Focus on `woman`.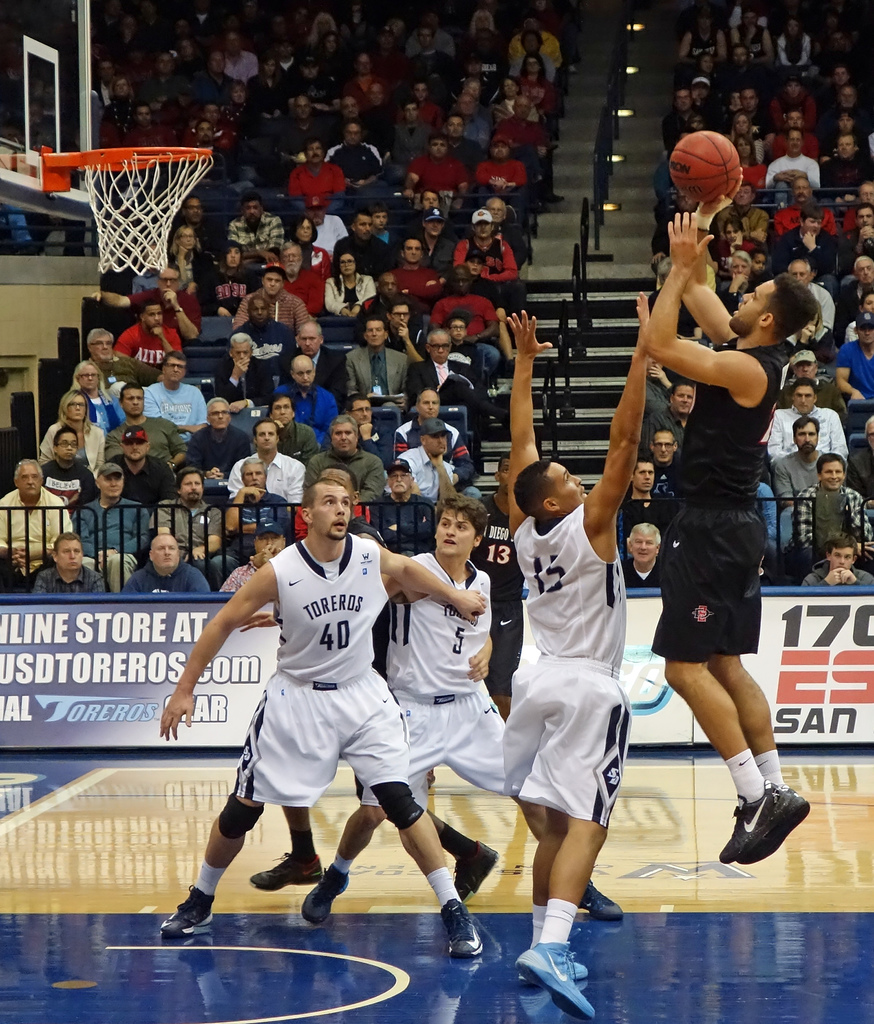
Focused at box=[716, 225, 756, 272].
